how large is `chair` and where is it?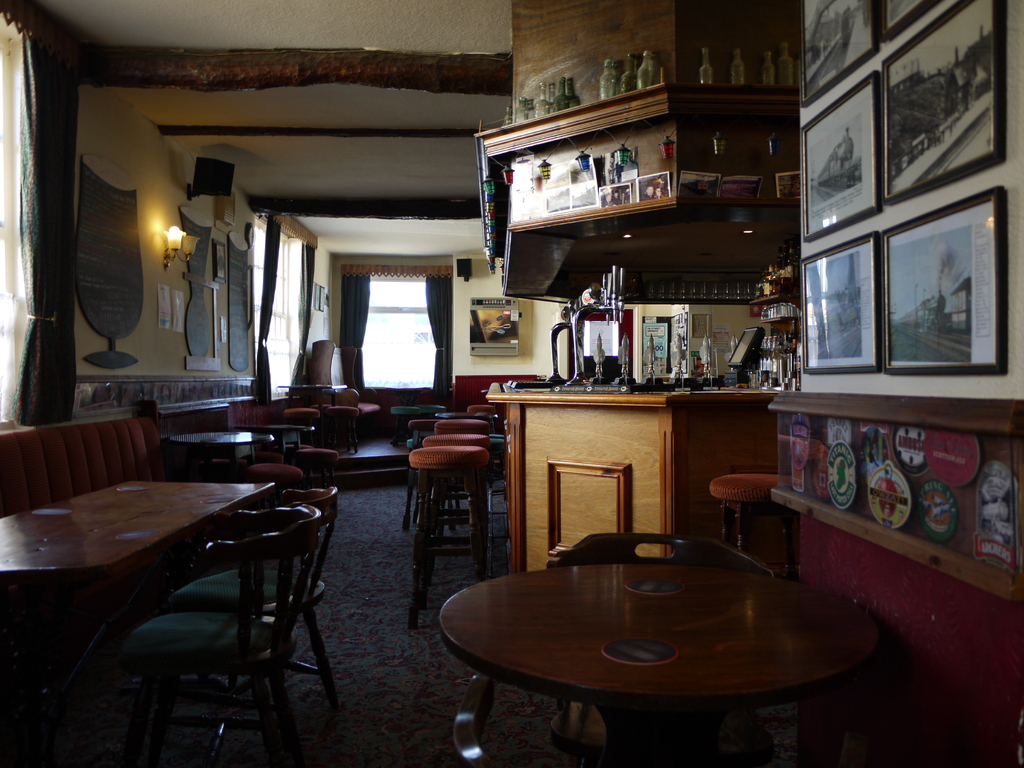
Bounding box: 540 534 779 767.
